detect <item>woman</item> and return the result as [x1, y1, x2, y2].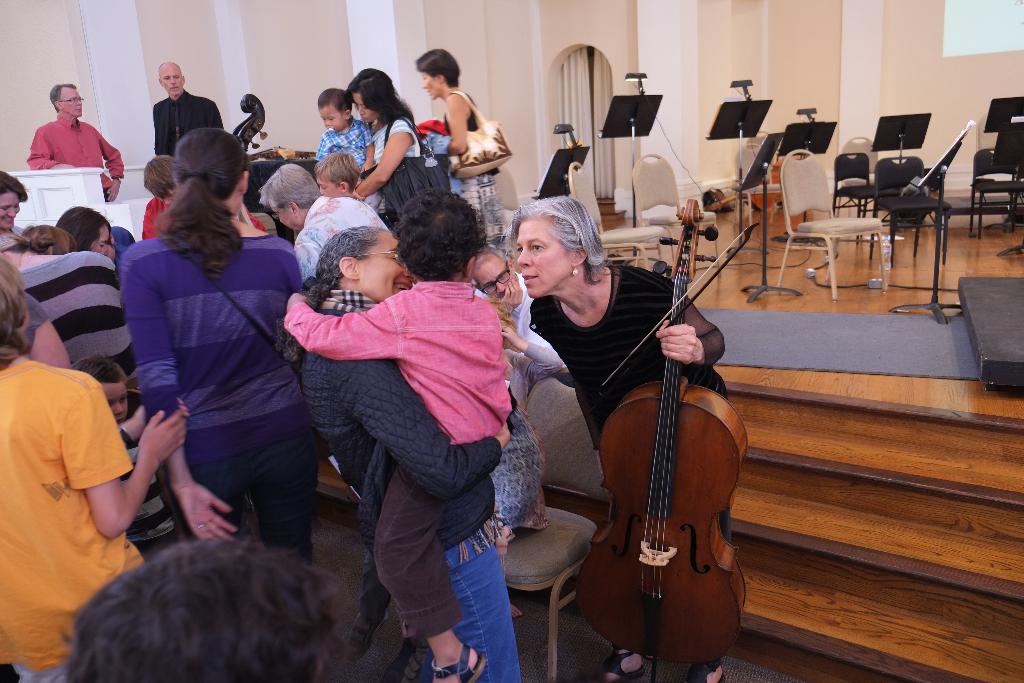
[418, 46, 510, 249].
